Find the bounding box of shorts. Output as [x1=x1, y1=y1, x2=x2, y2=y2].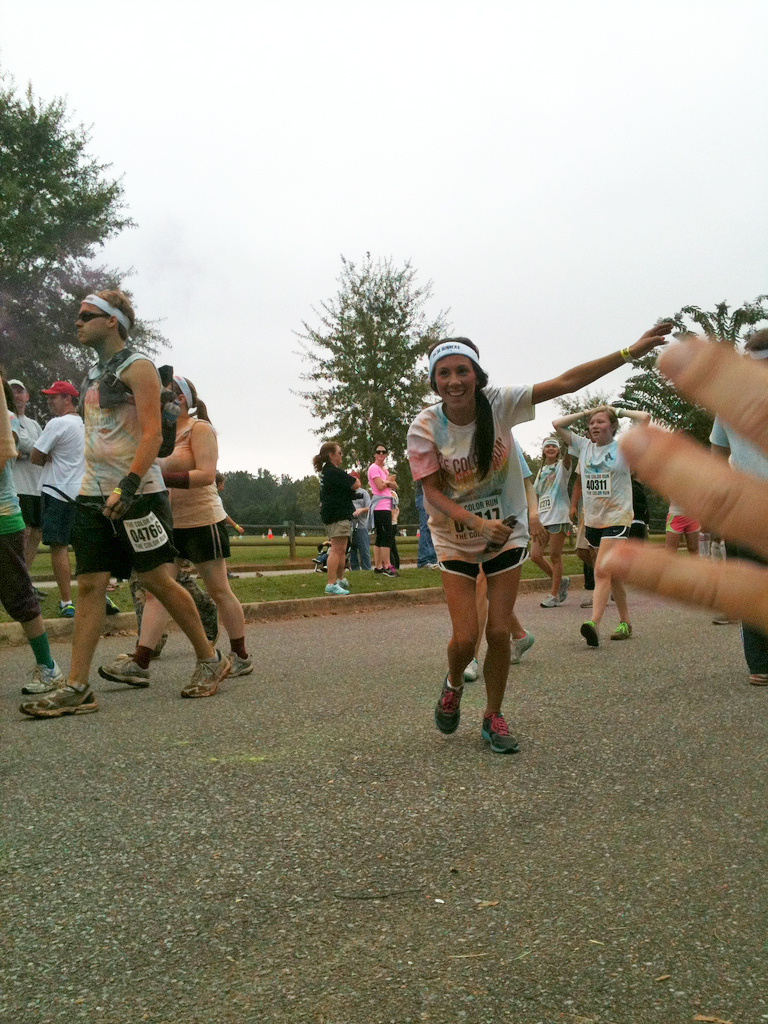
[x1=373, y1=508, x2=394, y2=552].
